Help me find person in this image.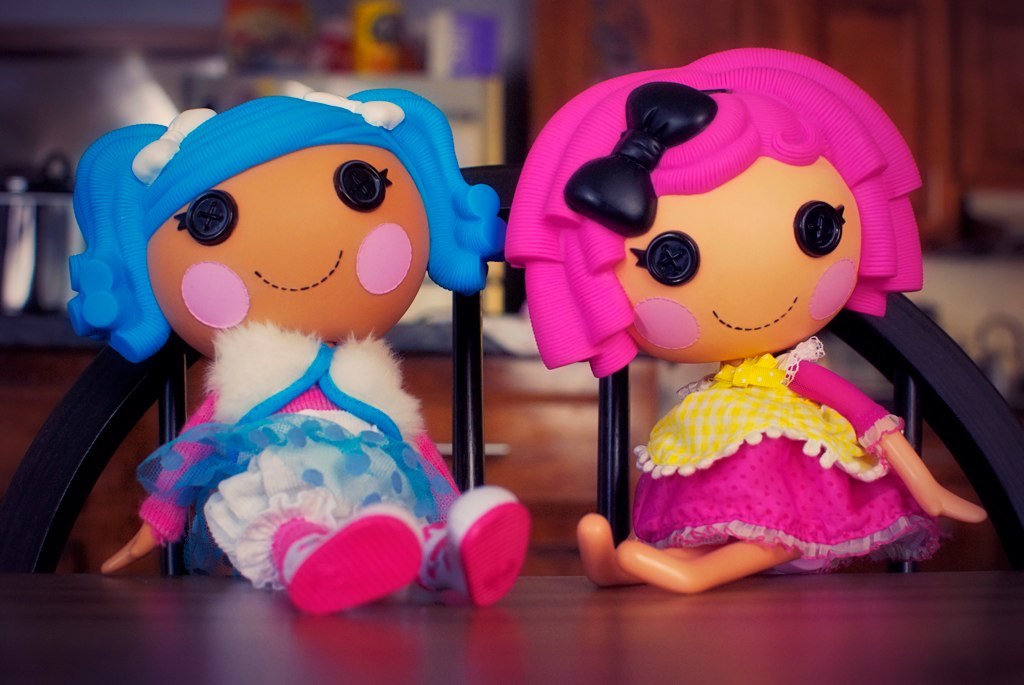
Found it: select_region(502, 43, 986, 594).
